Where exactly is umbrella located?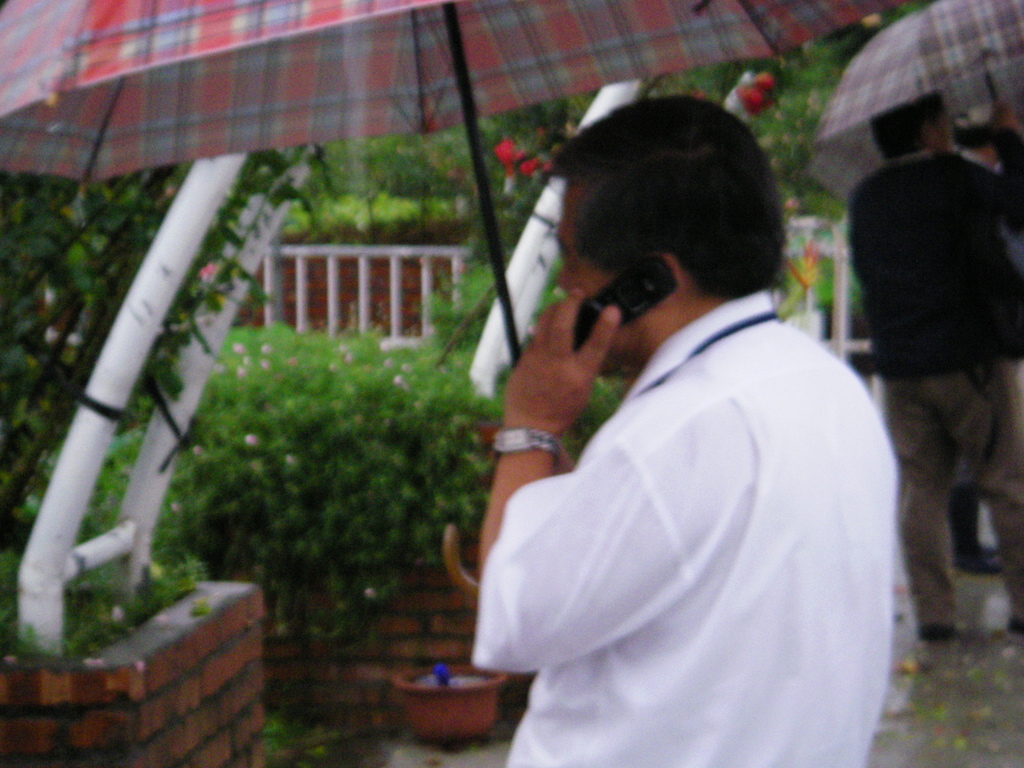
Its bounding box is [3, 0, 920, 604].
